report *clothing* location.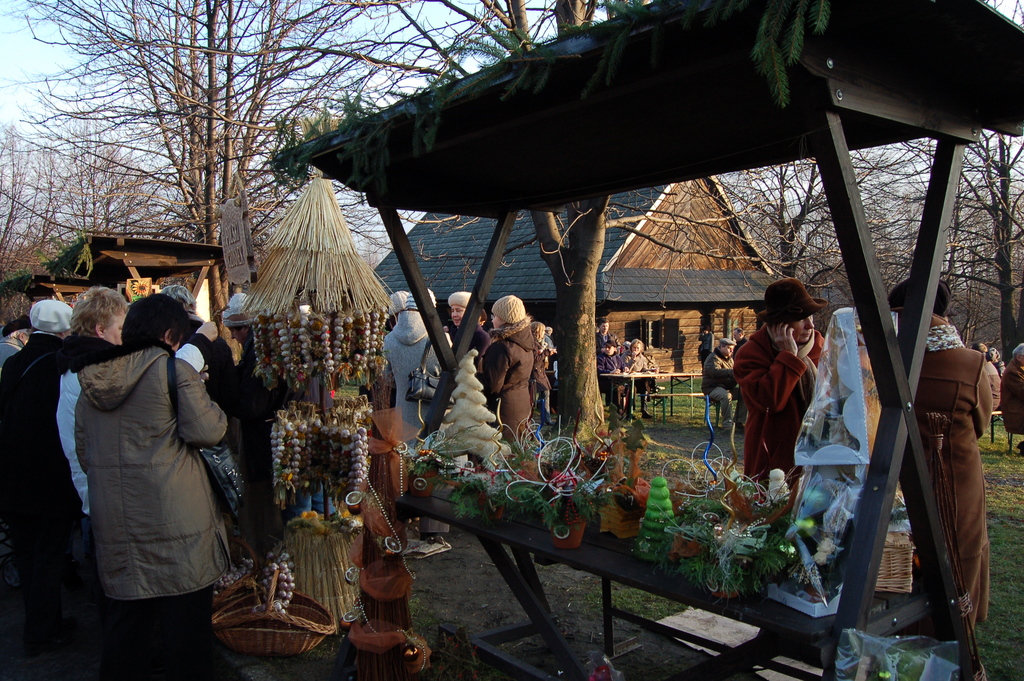
Report: rect(915, 327, 1001, 629).
